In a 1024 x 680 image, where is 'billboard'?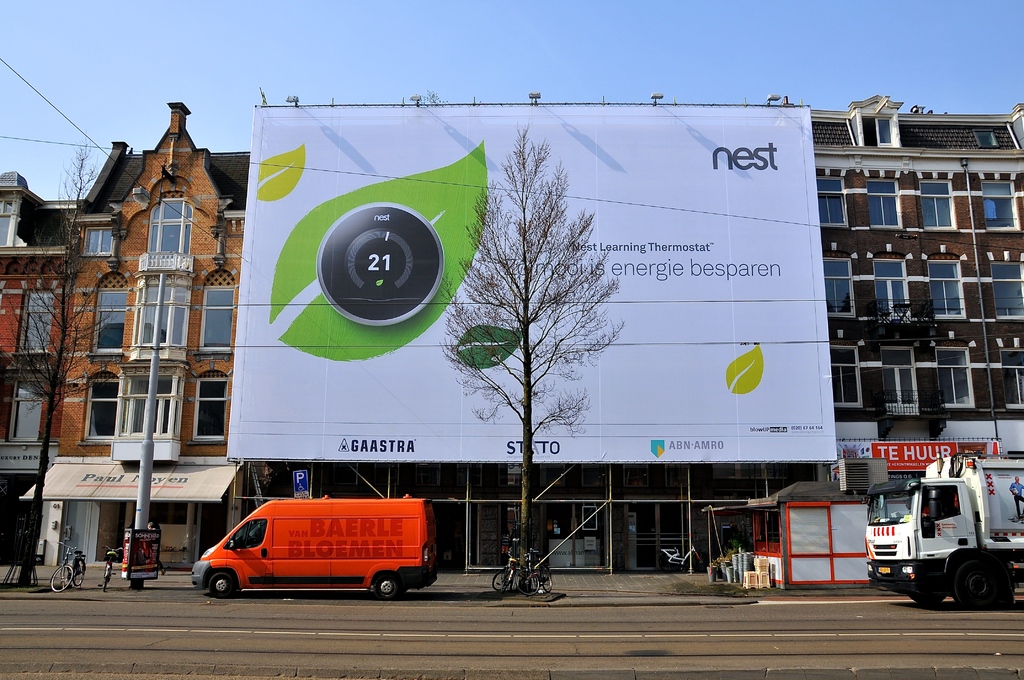
locate(23, 460, 237, 506).
